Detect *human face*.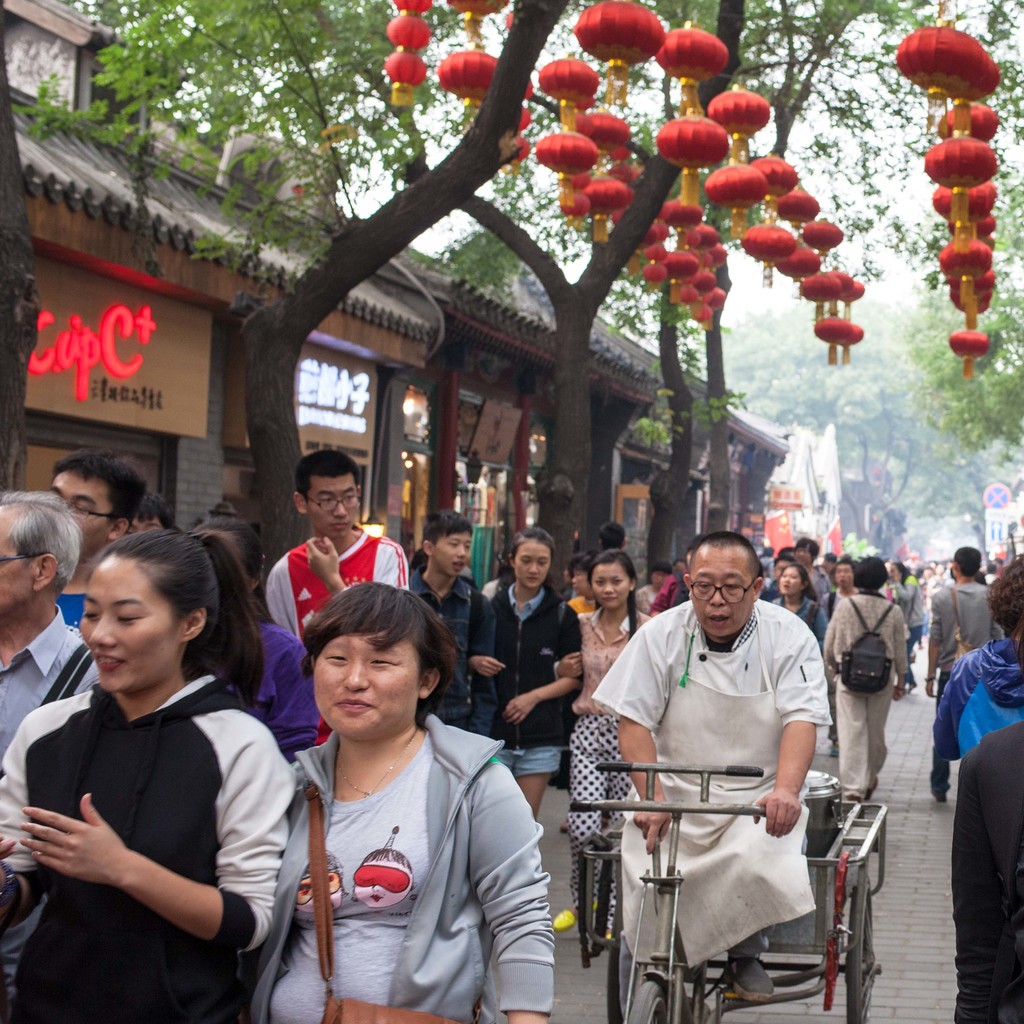
Detected at detection(837, 561, 853, 586).
